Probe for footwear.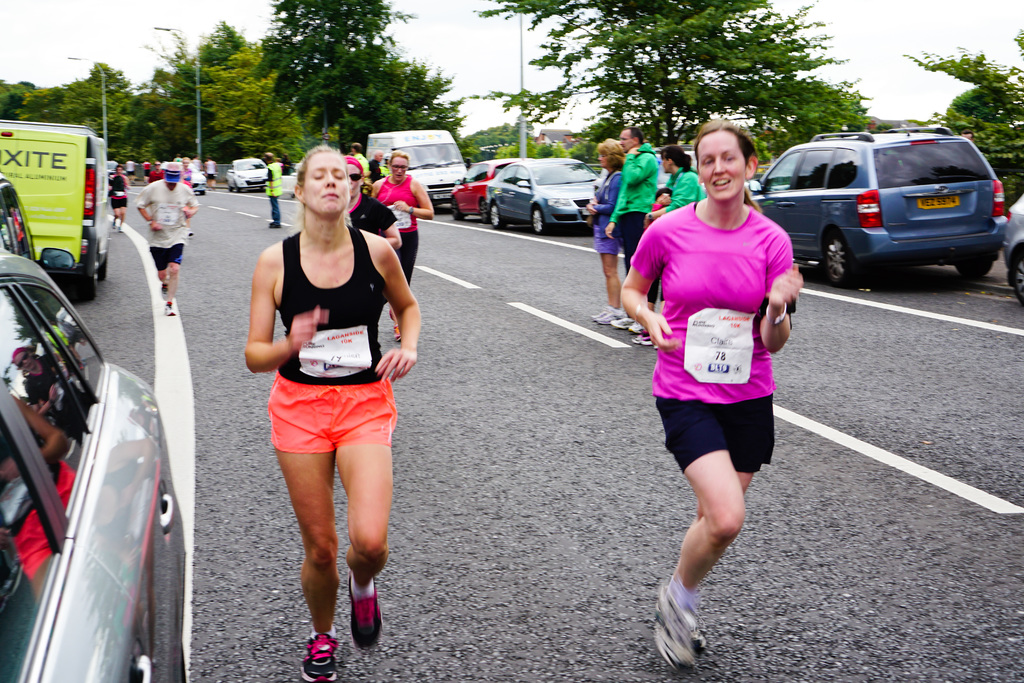
Probe result: bbox=[387, 311, 392, 315].
